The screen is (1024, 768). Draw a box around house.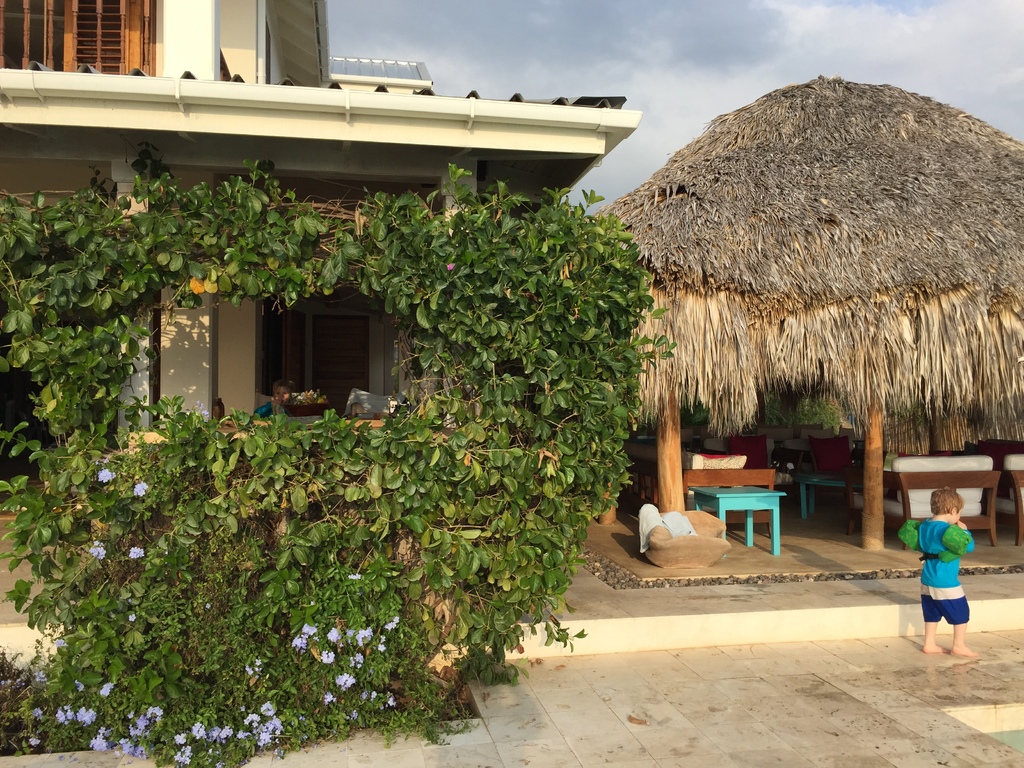
588/73/1023/556.
